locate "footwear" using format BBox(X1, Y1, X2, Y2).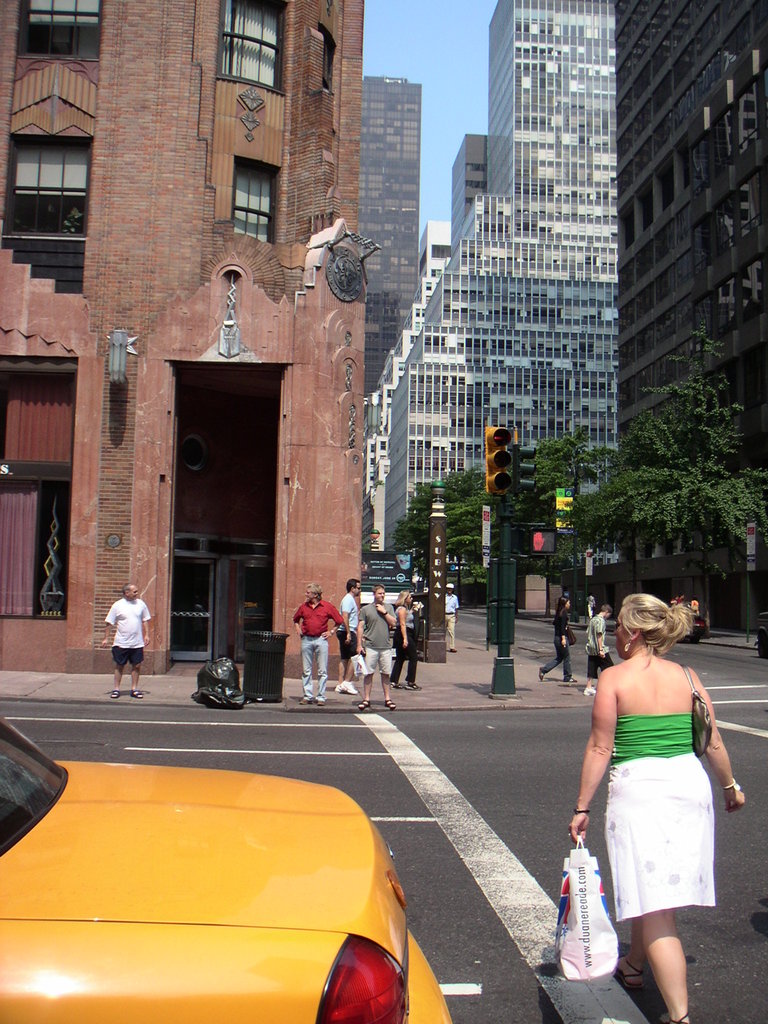
BBox(340, 682, 359, 692).
